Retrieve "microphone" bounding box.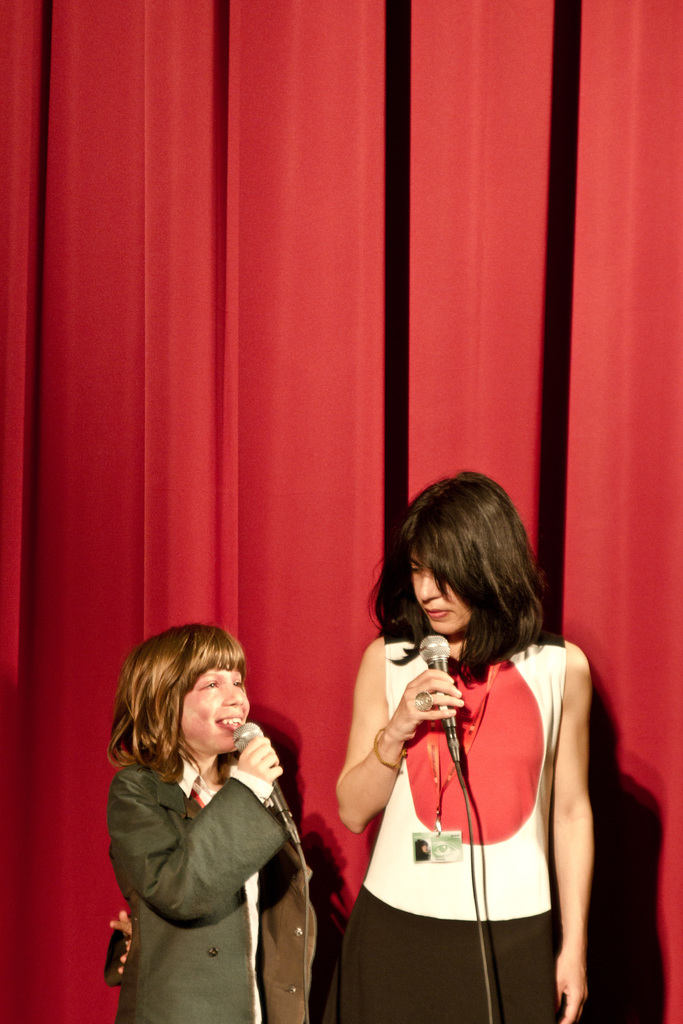
Bounding box: locate(418, 630, 460, 767).
